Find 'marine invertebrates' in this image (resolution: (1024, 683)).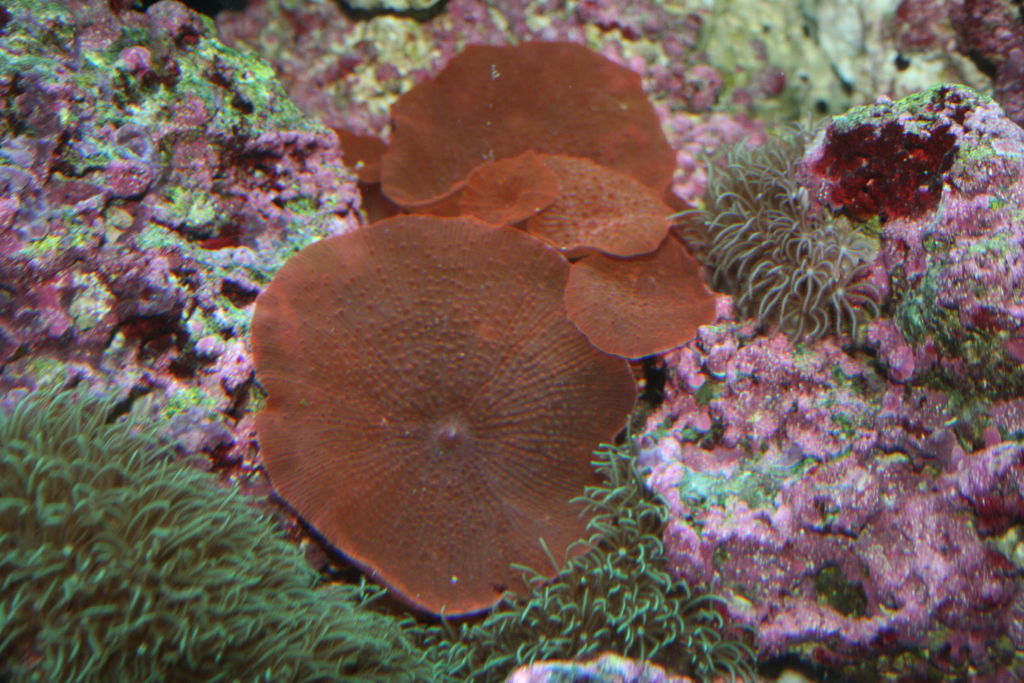
x1=371 y1=45 x2=688 y2=233.
